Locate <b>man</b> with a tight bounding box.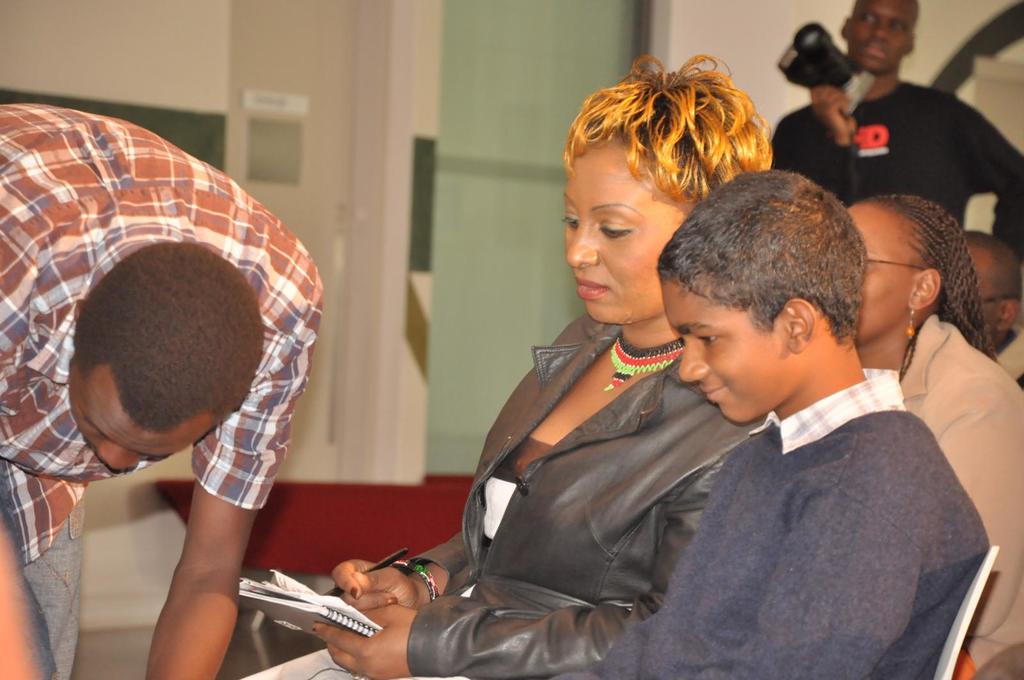
[left=957, top=231, right=1023, bottom=391].
